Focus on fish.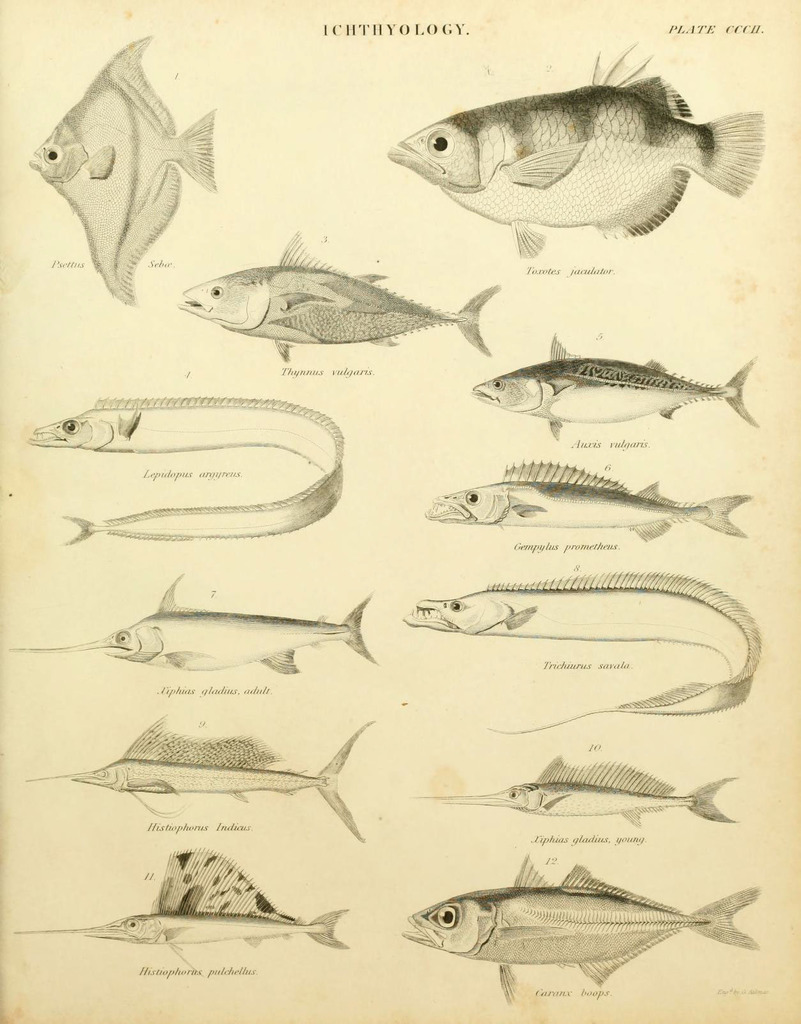
Focused at x1=410, y1=755, x2=741, y2=826.
